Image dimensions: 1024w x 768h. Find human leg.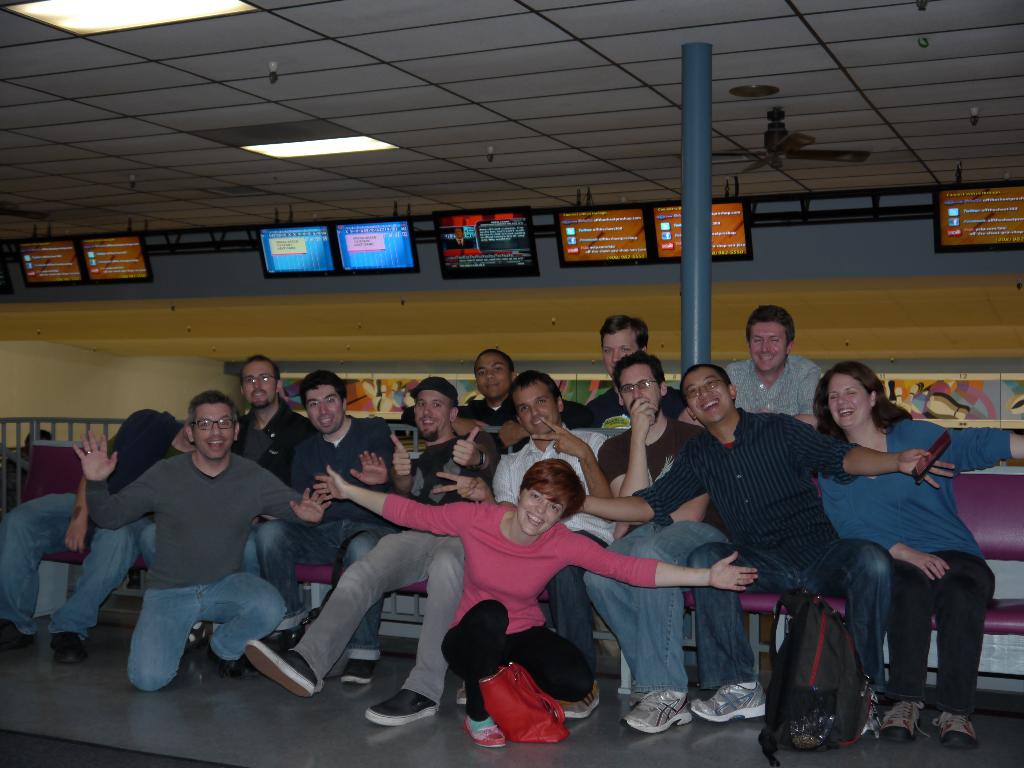
bbox=(932, 550, 981, 739).
